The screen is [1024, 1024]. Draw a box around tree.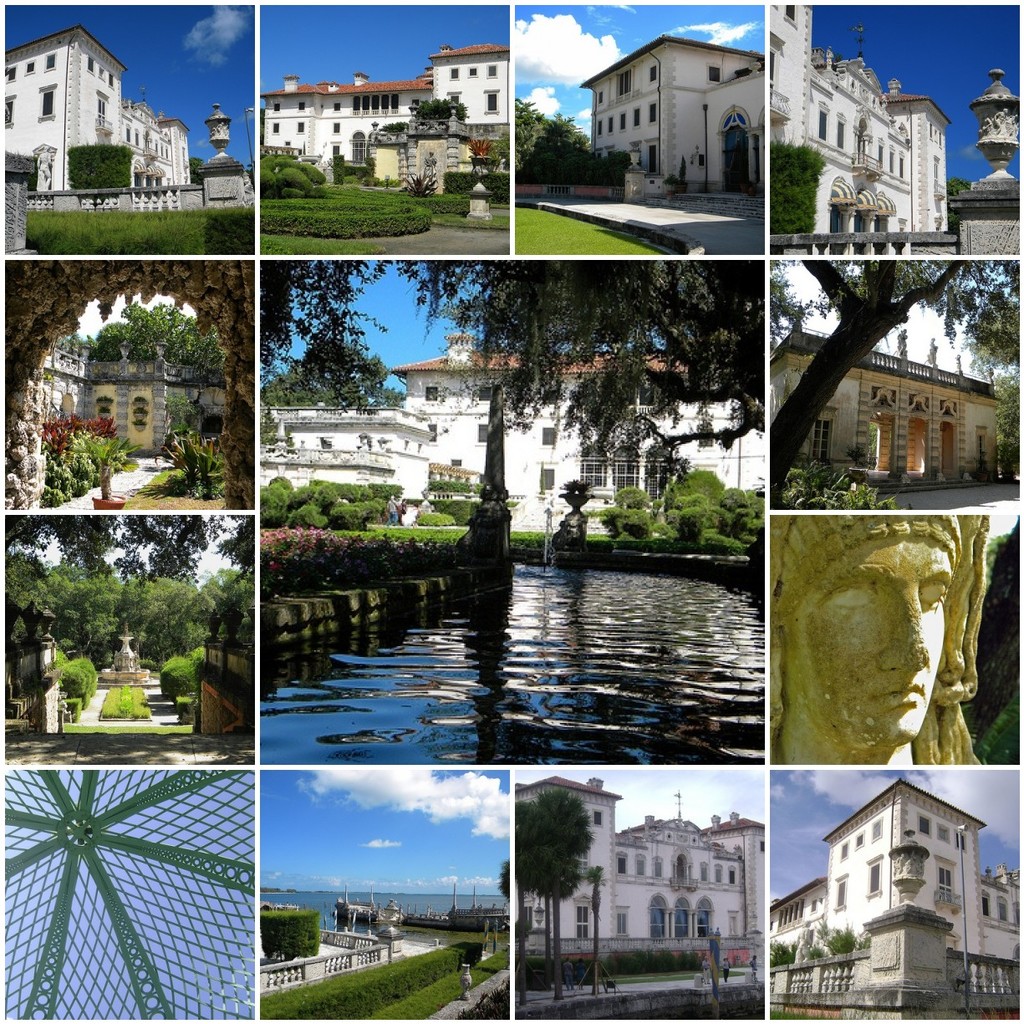
bbox(256, 256, 395, 372).
